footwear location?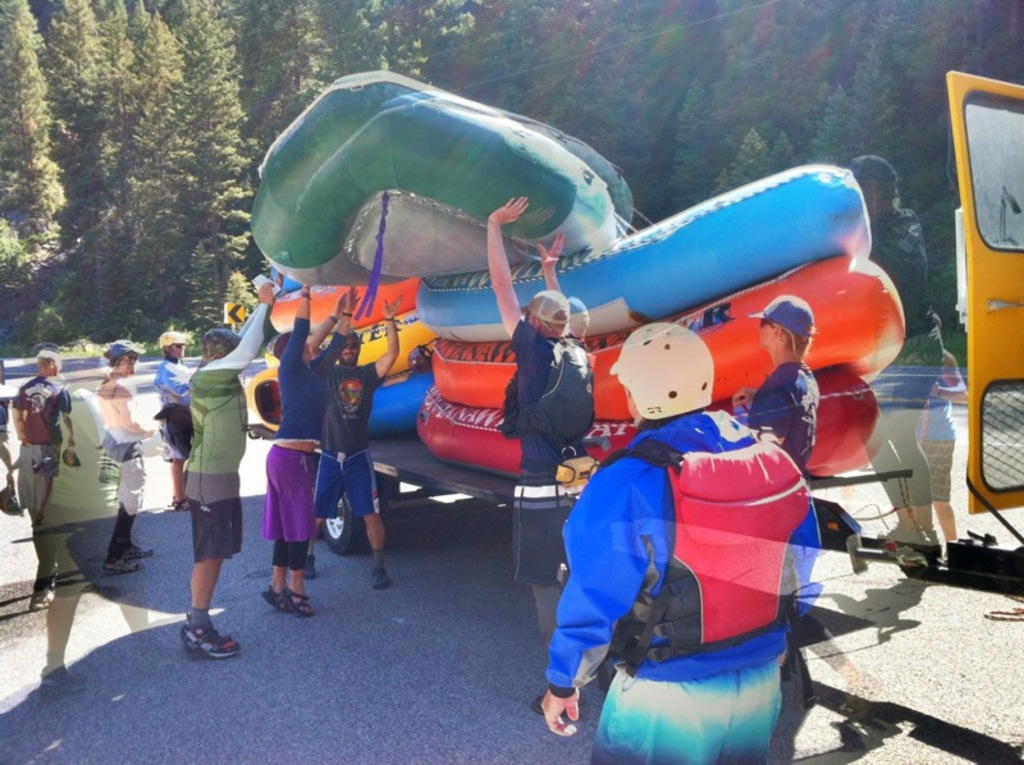
x1=305 y1=556 x2=316 y2=582
